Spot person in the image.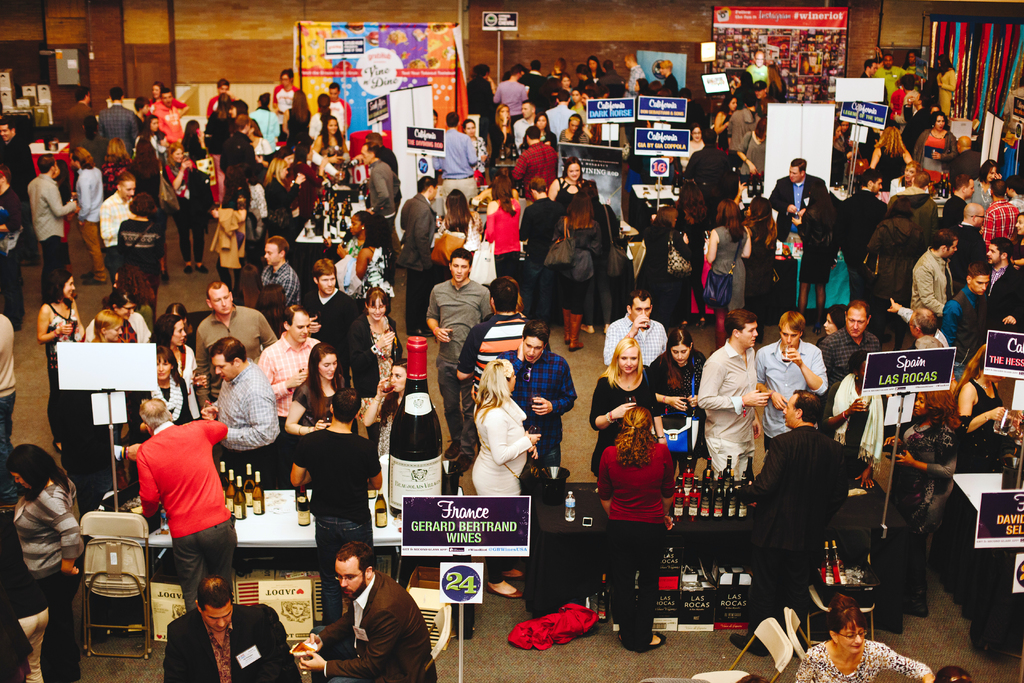
person found at box=[729, 383, 858, 657].
